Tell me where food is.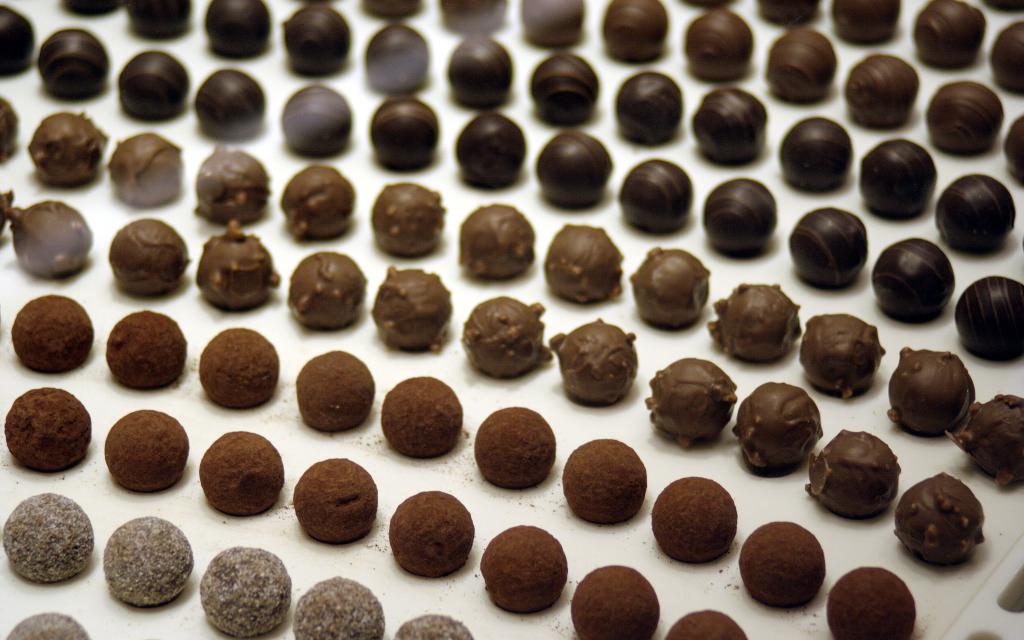
food is at bbox=[3, 388, 94, 473].
